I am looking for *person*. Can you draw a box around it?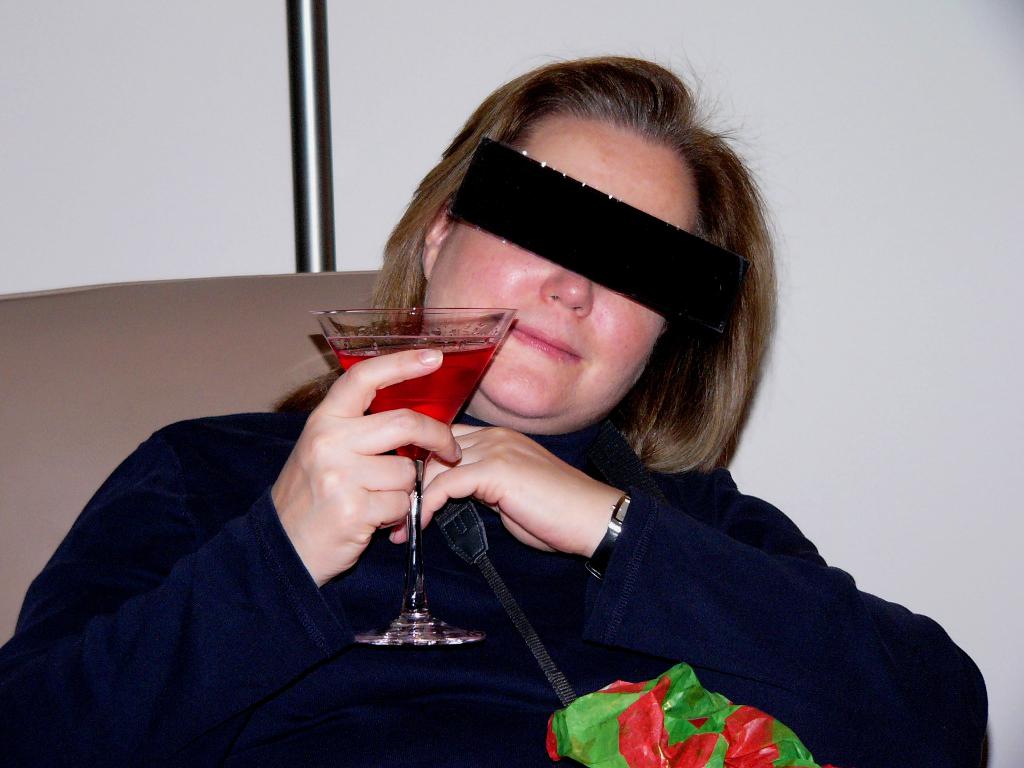
Sure, the bounding box is region(0, 51, 993, 767).
